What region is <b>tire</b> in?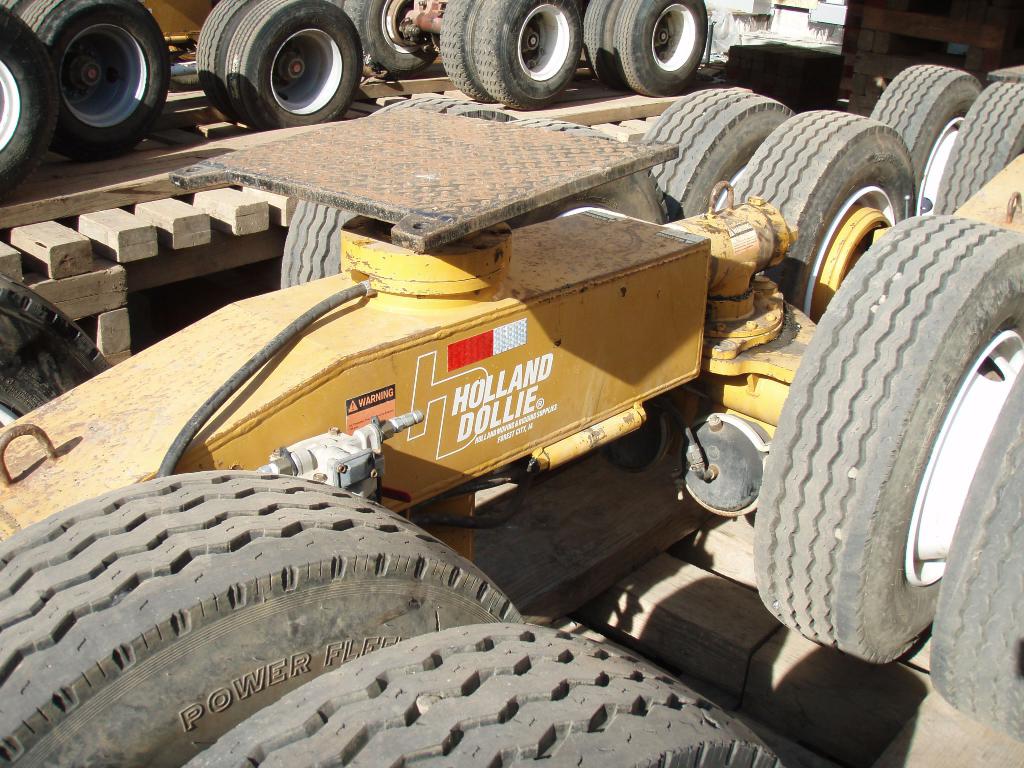
{"x1": 440, "y1": 0, "x2": 499, "y2": 103}.
